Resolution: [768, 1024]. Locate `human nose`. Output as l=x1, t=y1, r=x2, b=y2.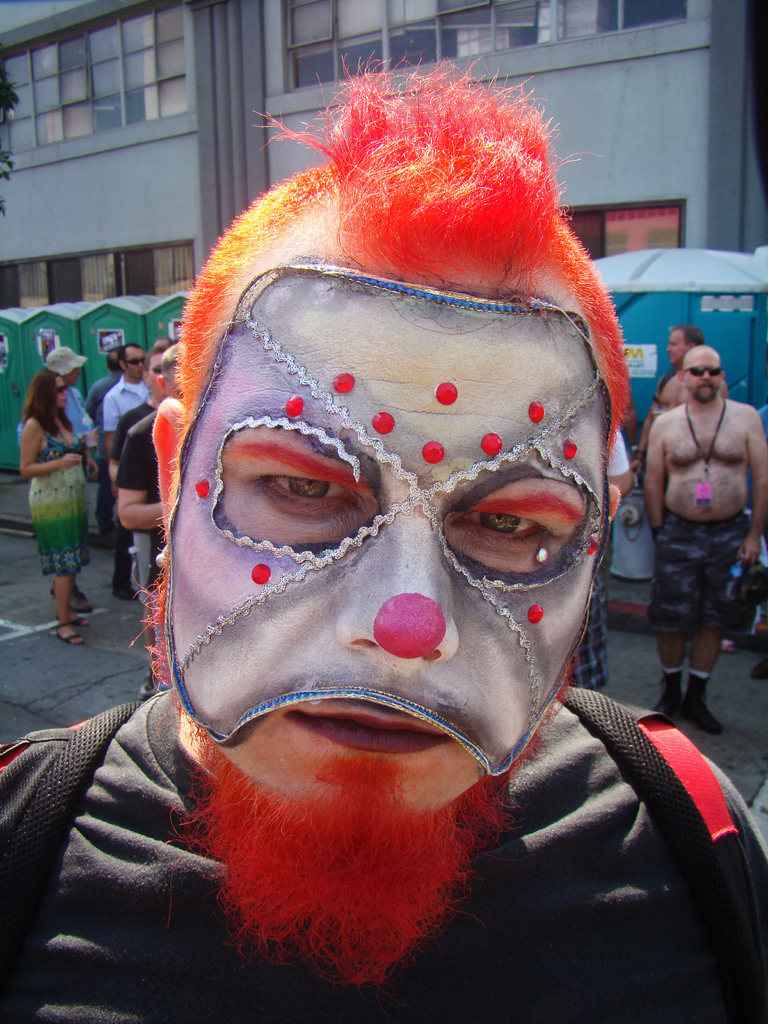
l=343, t=500, r=460, b=660.
